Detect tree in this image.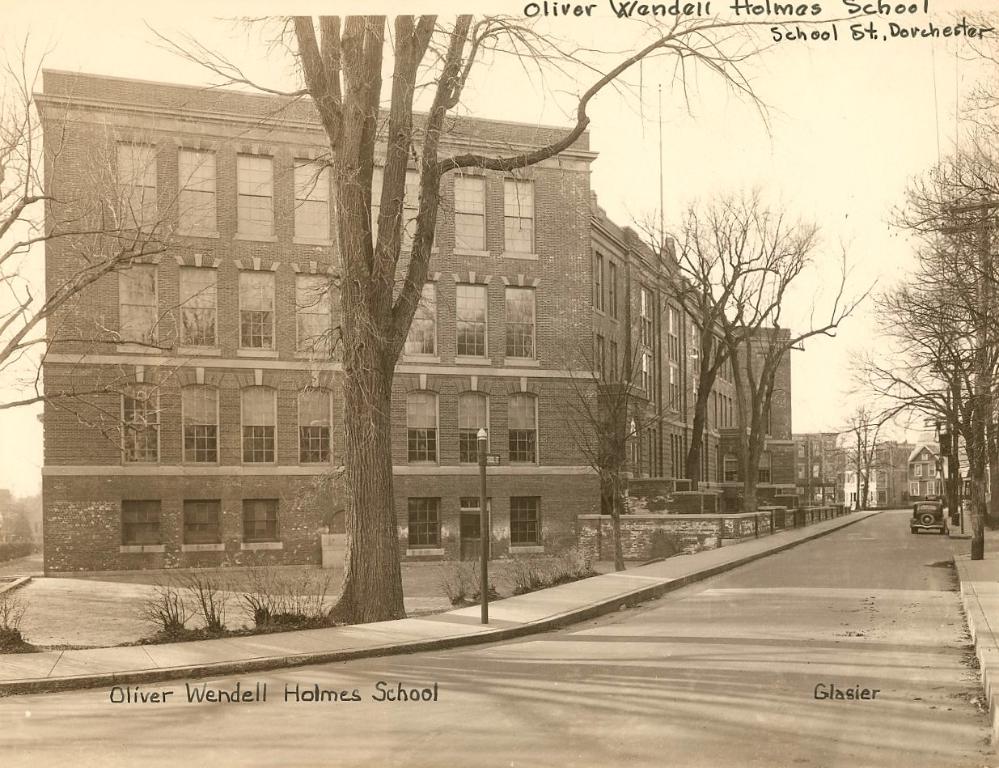
Detection: [left=0, top=19, right=188, bottom=643].
